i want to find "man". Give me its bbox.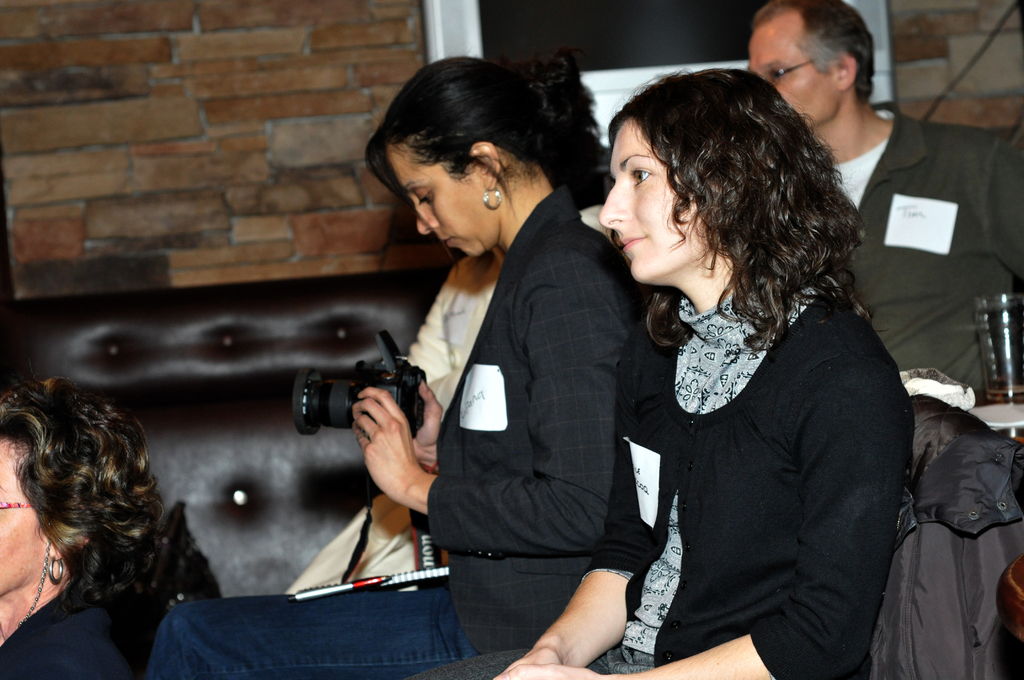
l=746, t=0, r=1023, b=562.
